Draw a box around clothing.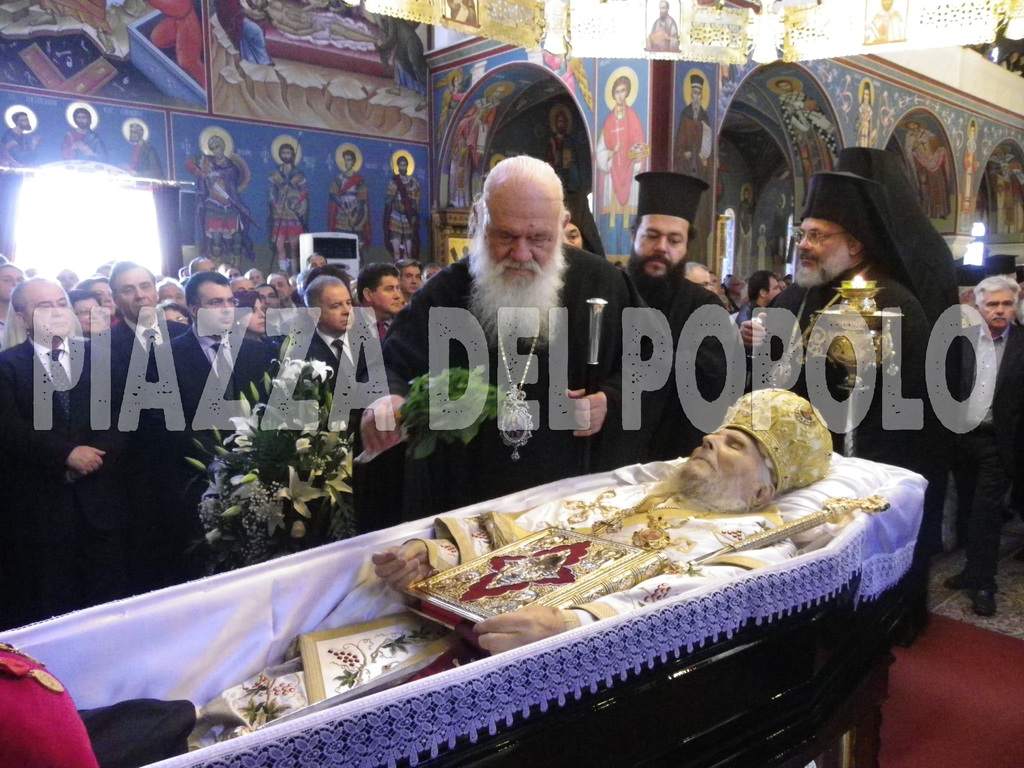
box(104, 474, 798, 767).
